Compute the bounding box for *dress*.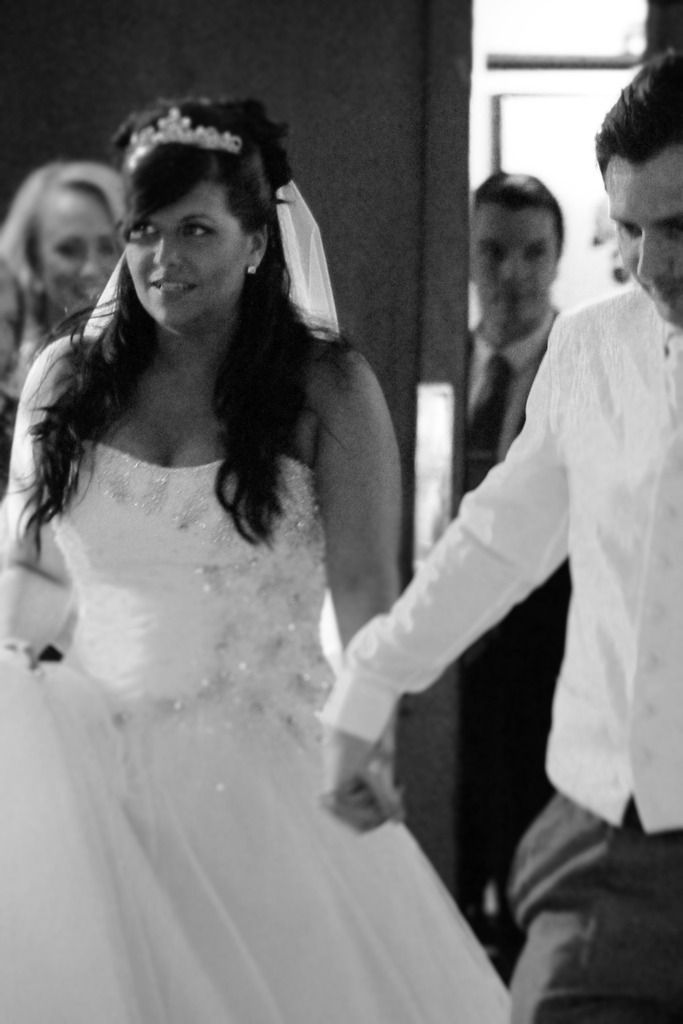
<region>0, 441, 516, 1023</region>.
